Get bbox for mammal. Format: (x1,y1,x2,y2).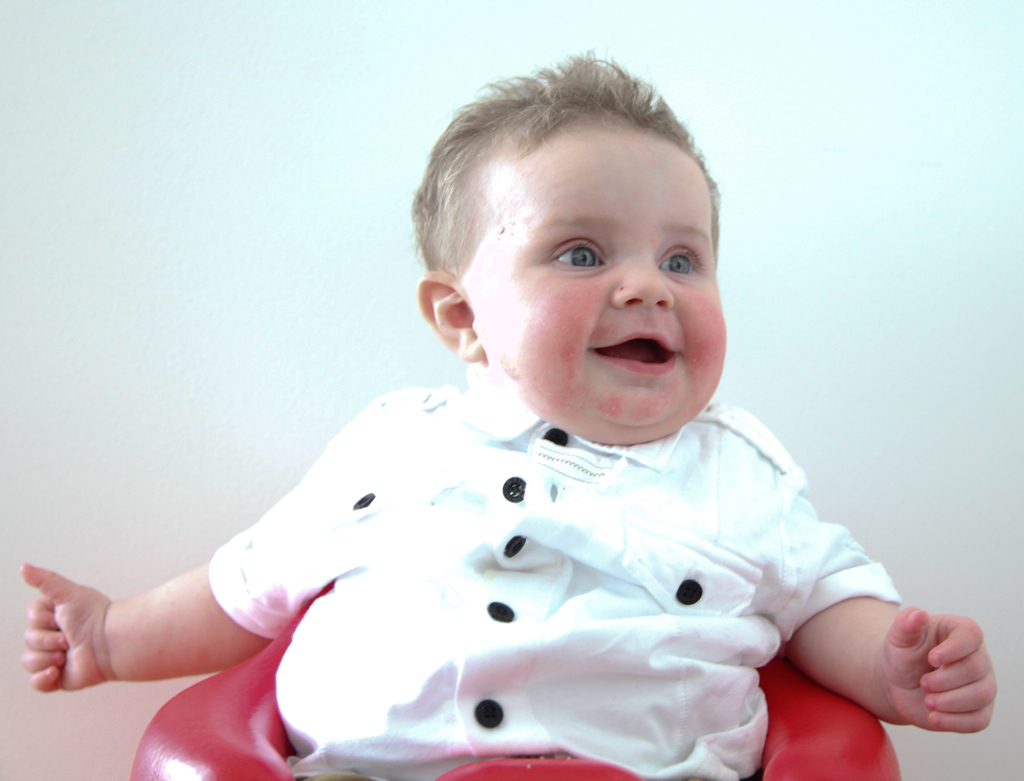
(63,113,968,760).
